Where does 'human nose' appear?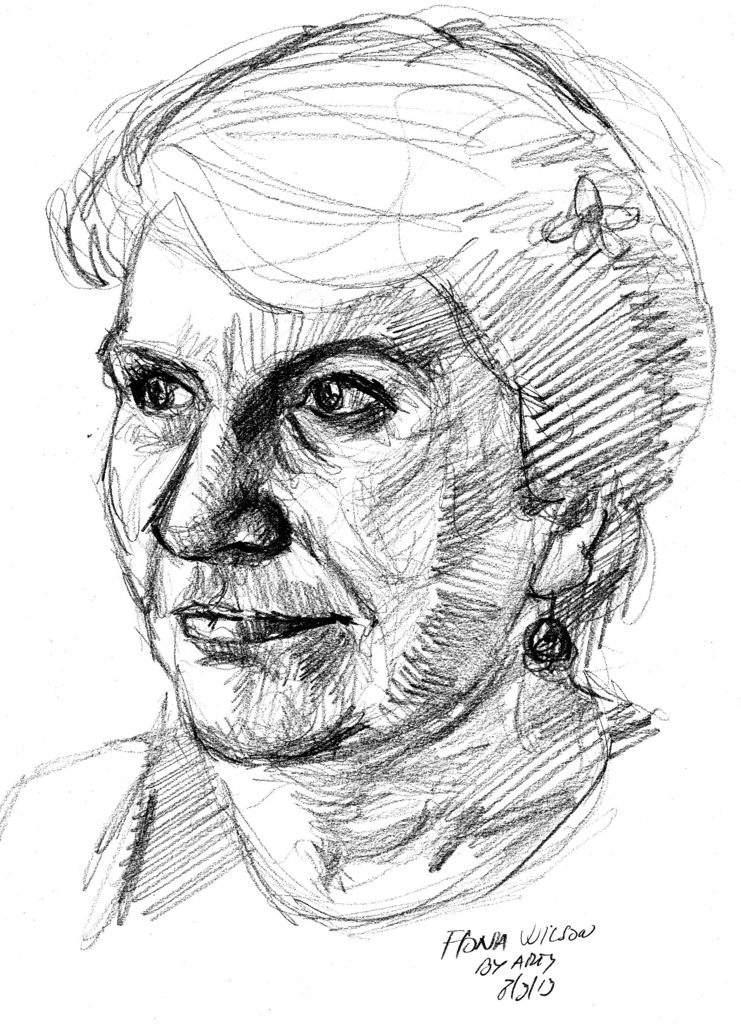
Appears at box=[142, 396, 289, 574].
